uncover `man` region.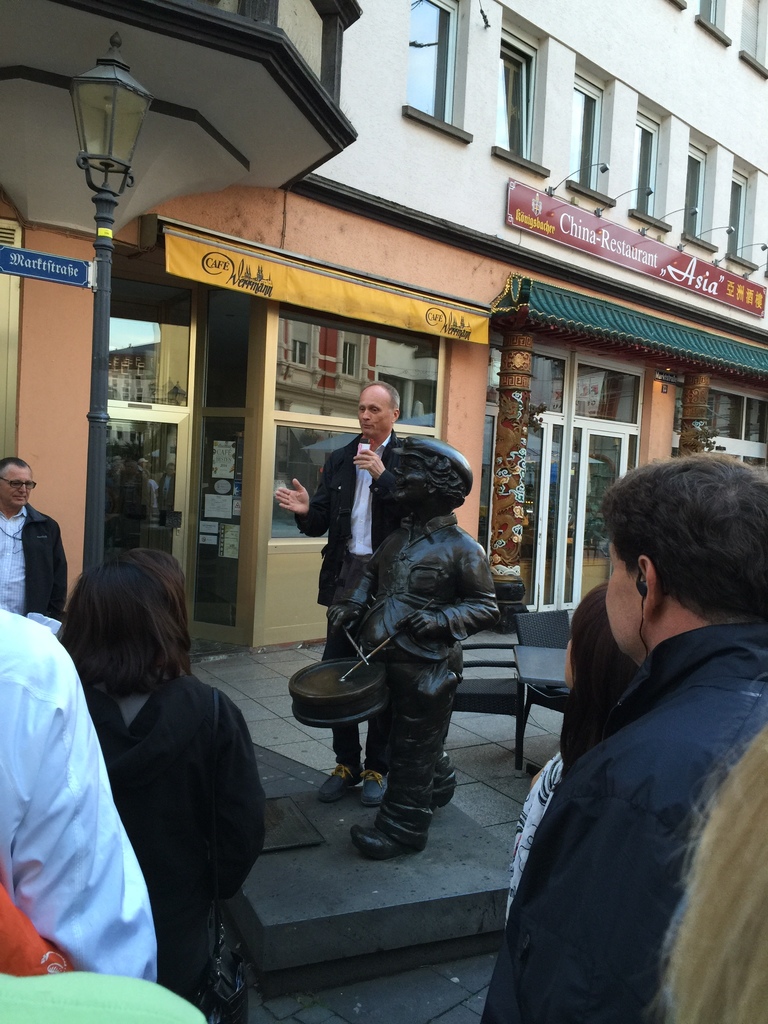
Uncovered: box=[322, 444, 500, 848].
